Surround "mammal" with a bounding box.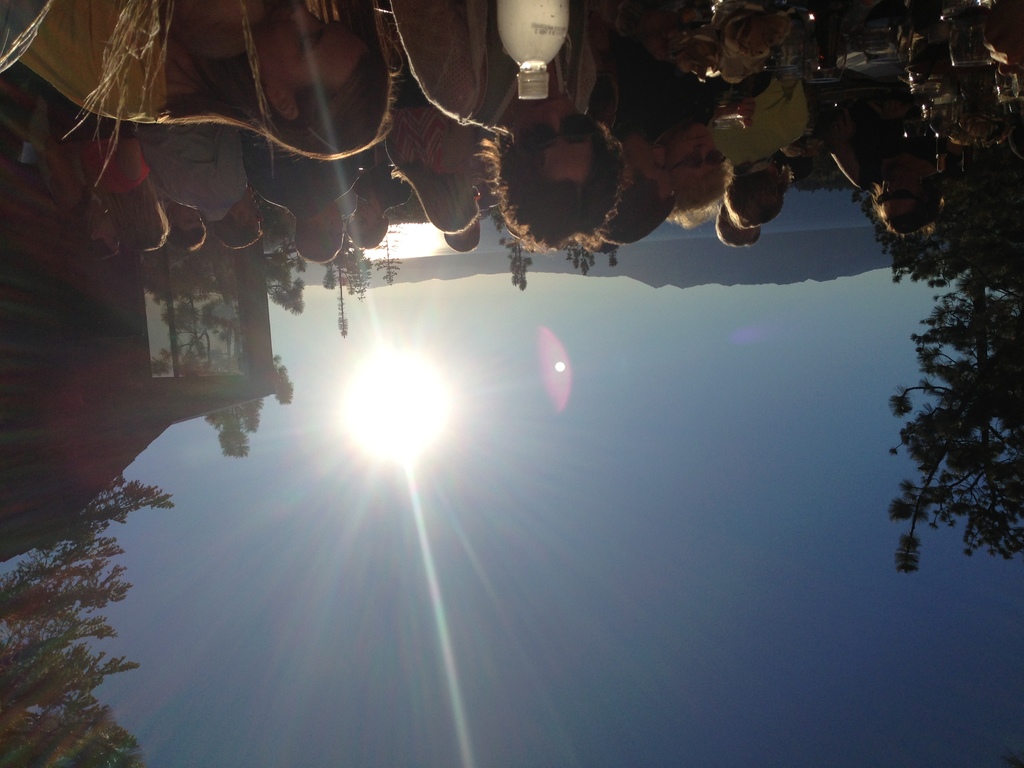
bbox=[390, 0, 630, 248].
